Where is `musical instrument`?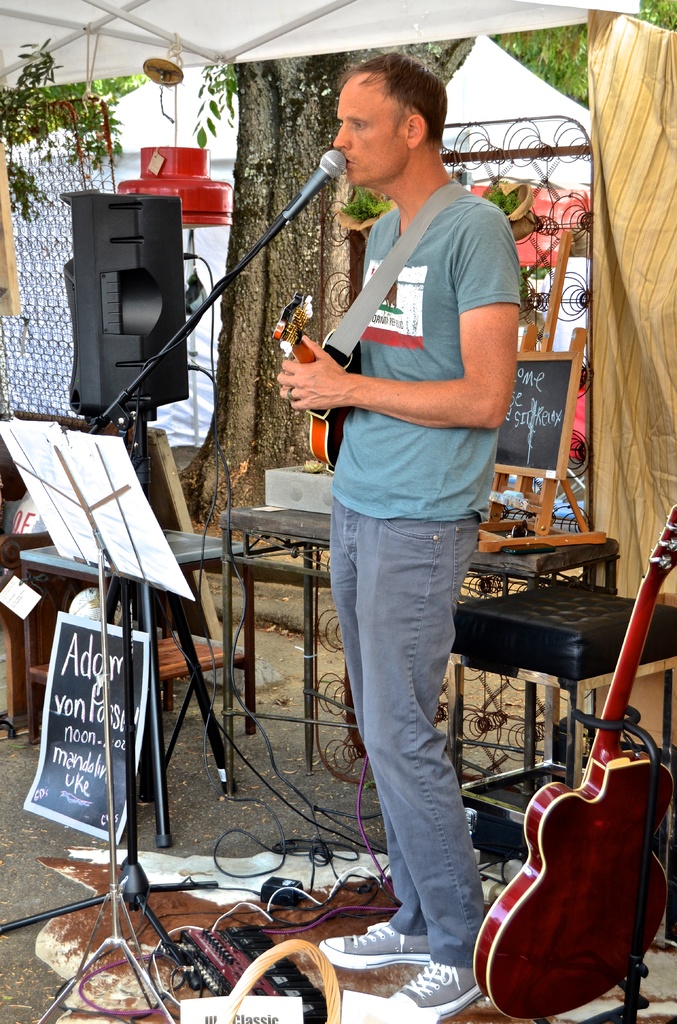
x1=473 y1=502 x2=676 y2=1020.
